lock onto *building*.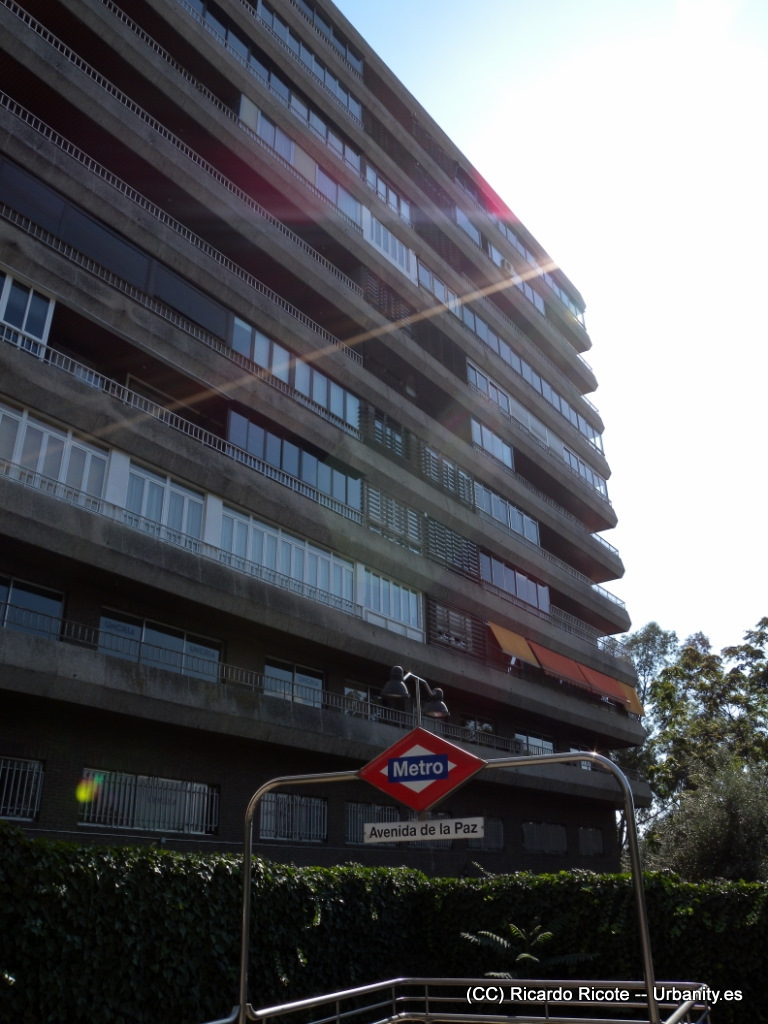
Locked: (0,0,650,868).
